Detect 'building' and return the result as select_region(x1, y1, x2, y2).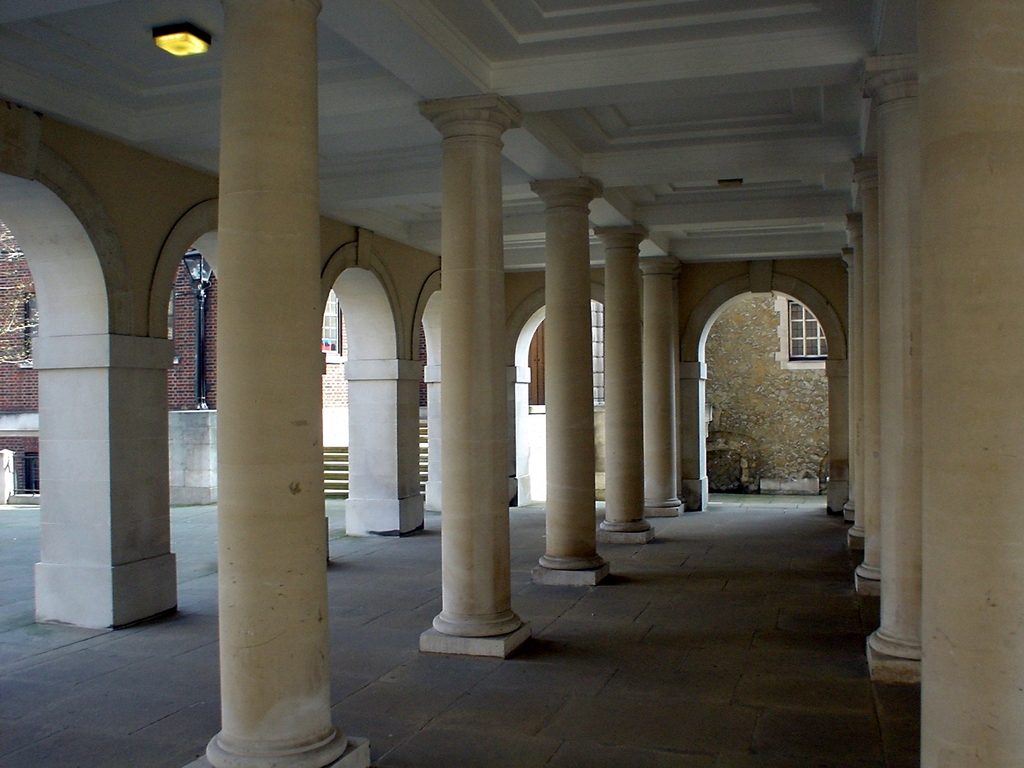
select_region(0, 232, 826, 502).
